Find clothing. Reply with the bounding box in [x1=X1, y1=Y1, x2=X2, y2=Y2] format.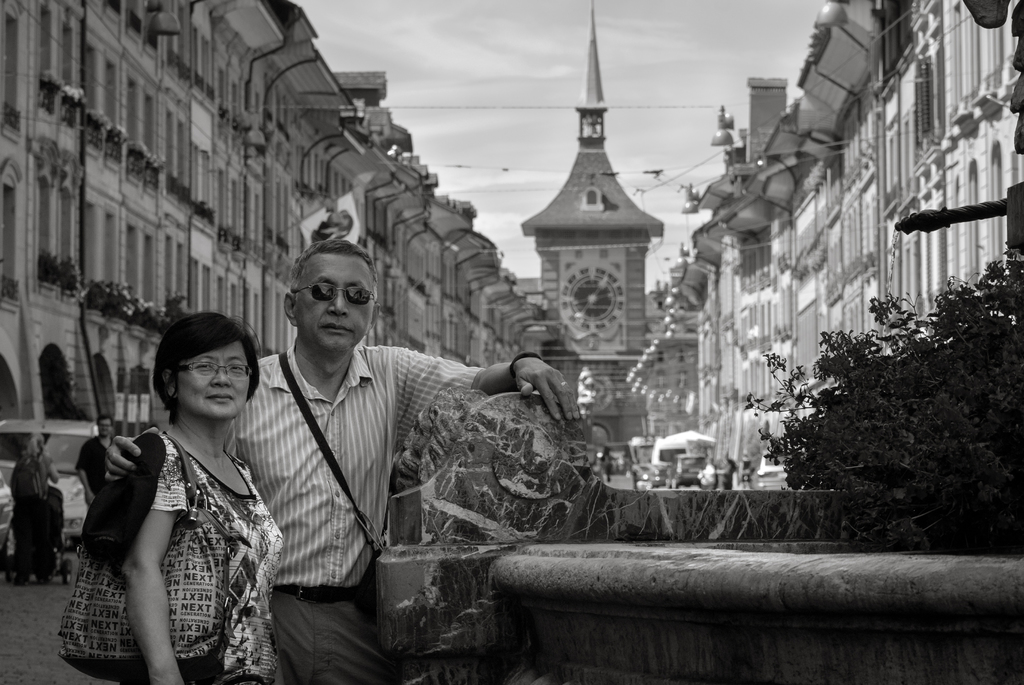
[x1=75, y1=436, x2=117, y2=503].
